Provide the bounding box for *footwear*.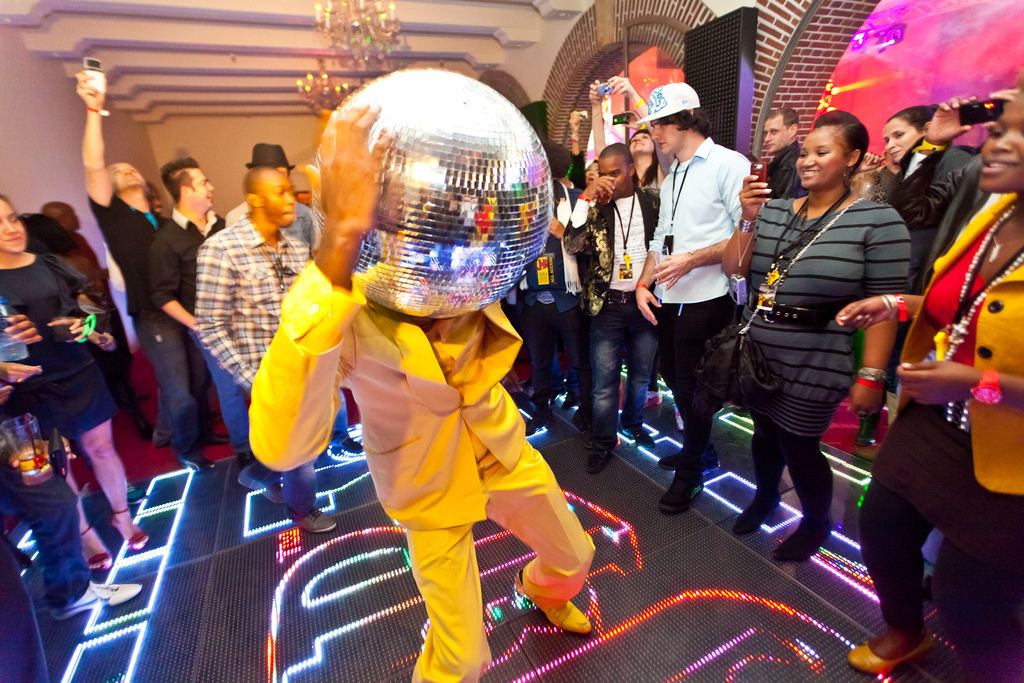
849,628,937,675.
